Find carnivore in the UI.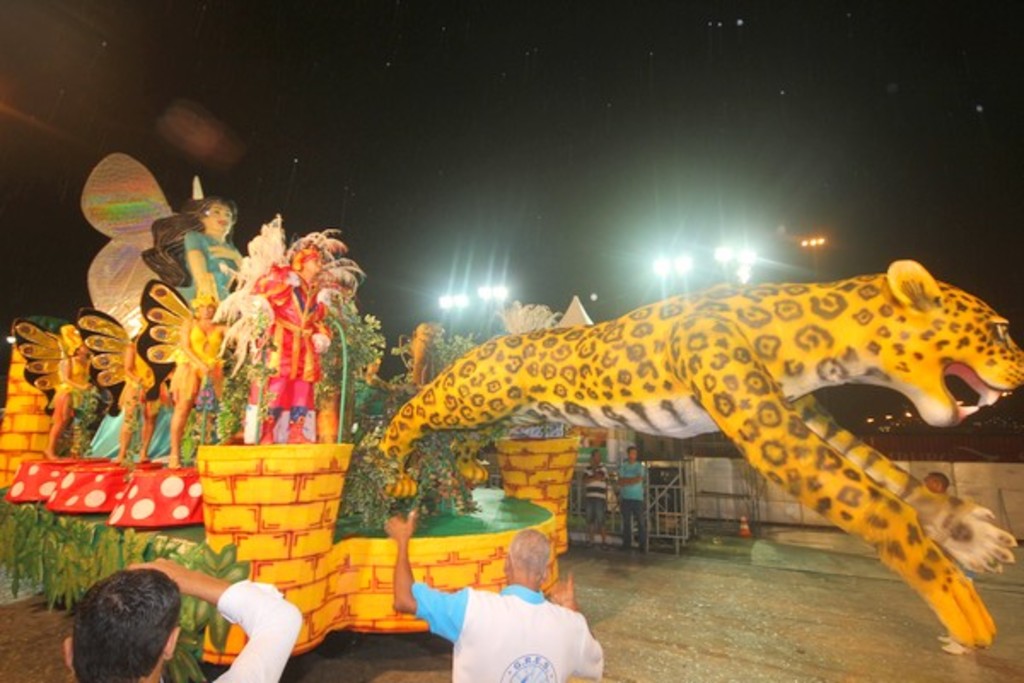
UI element at <box>370,260,1022,659</box>.
